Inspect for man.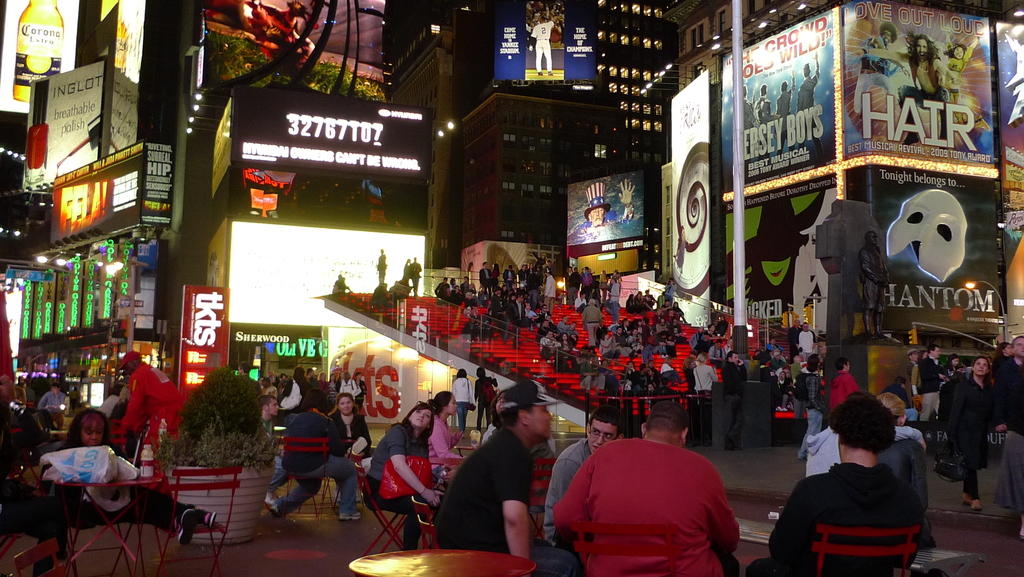
Inspection: box(987, 334, 1023, 528).
